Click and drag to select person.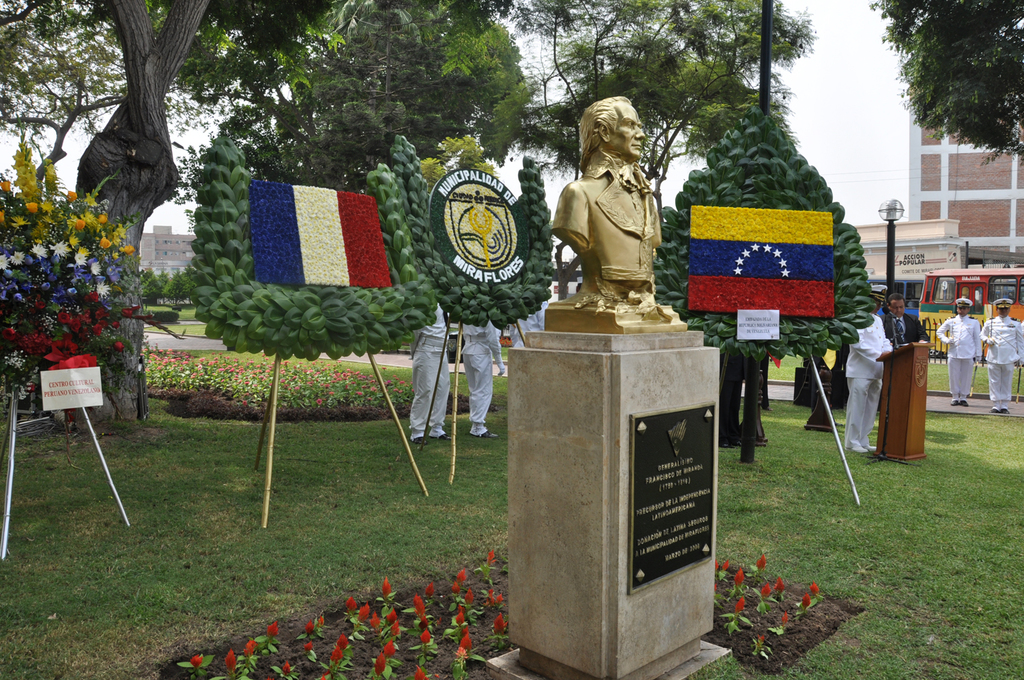
Selection: {"left": 551, "top": 96, "right": 659, "bottom": 307}.
